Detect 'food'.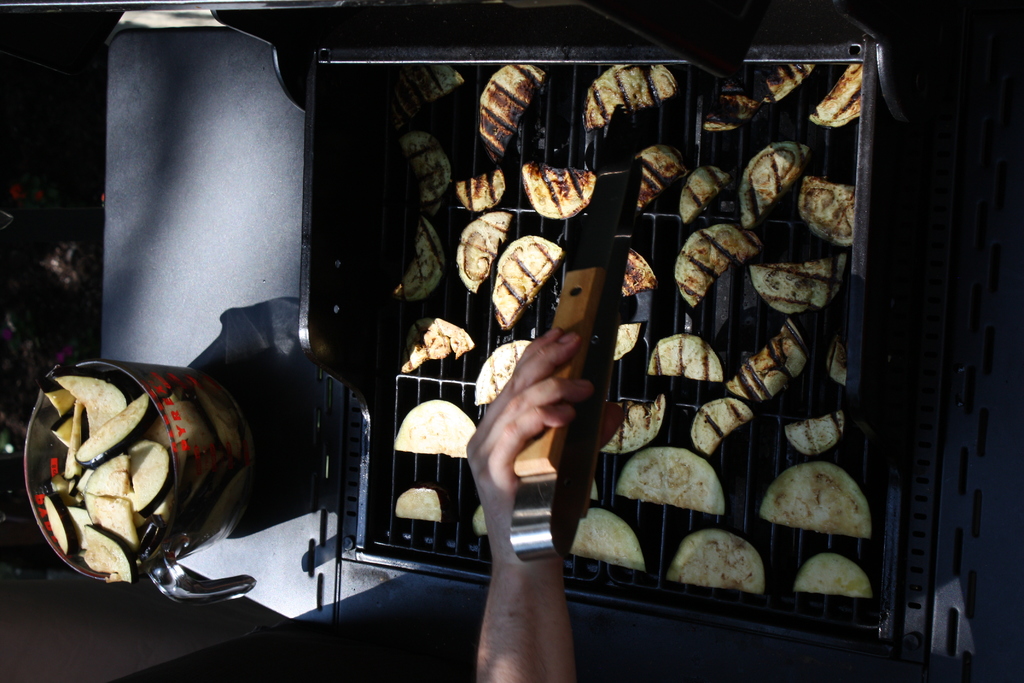
Detected at <region>740, 140, 812, 228</region>.
